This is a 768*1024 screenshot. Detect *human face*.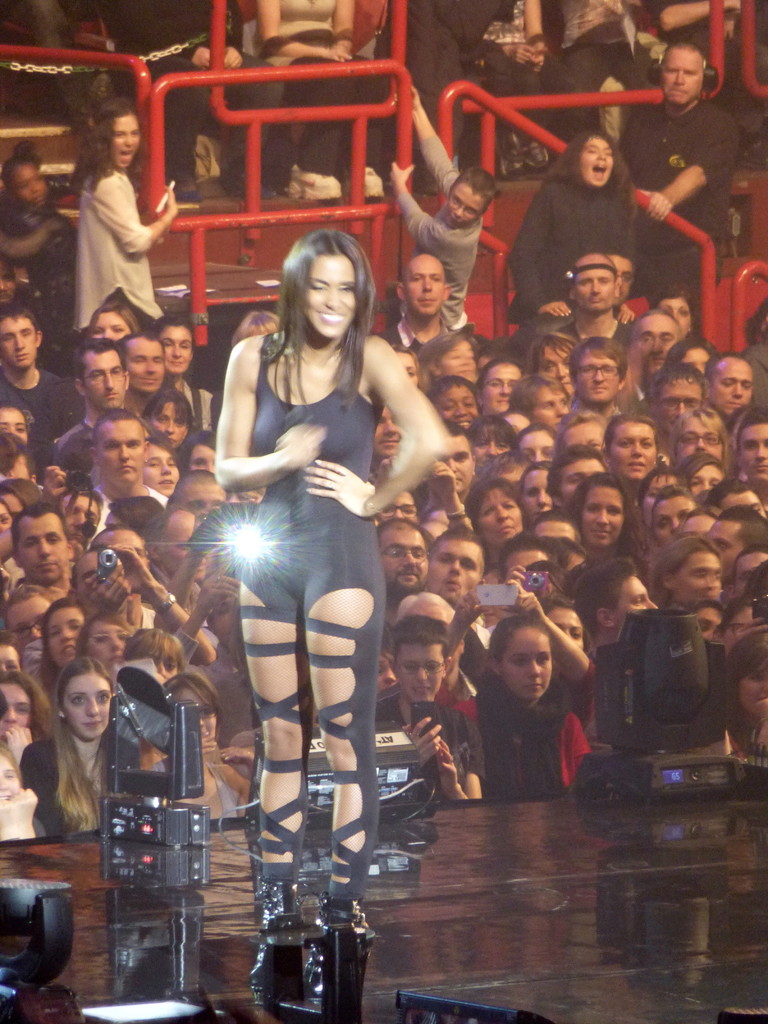
x1=578 y1=136 x2=617 y2=190.
